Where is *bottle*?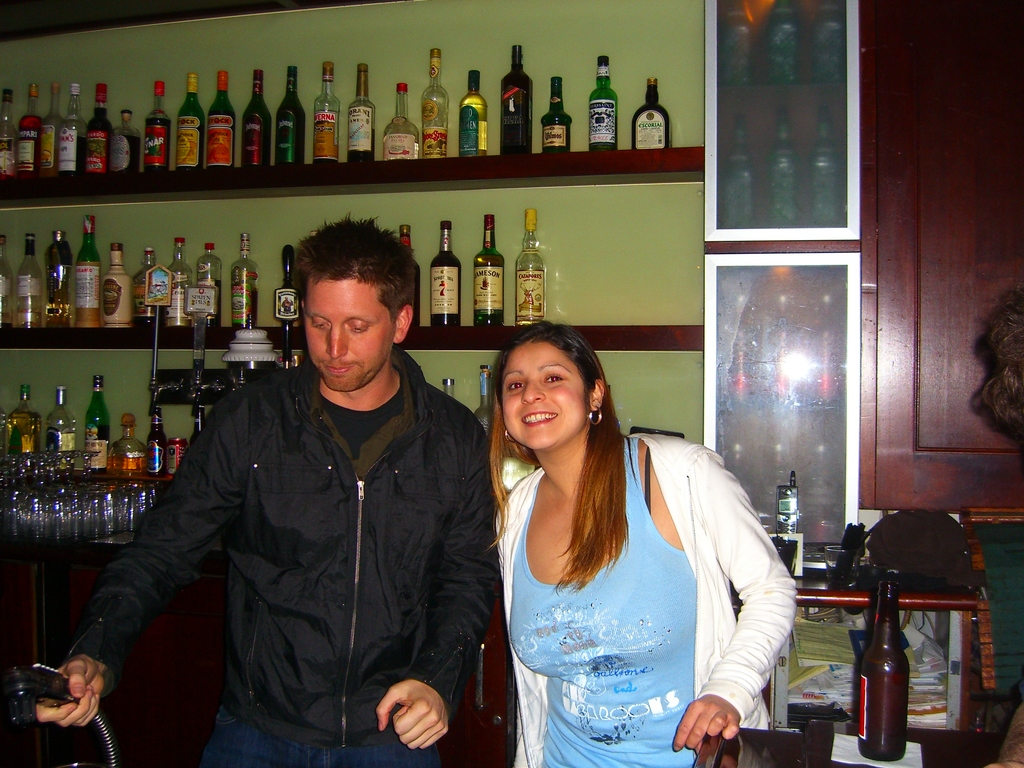
(857,573,910,764).
